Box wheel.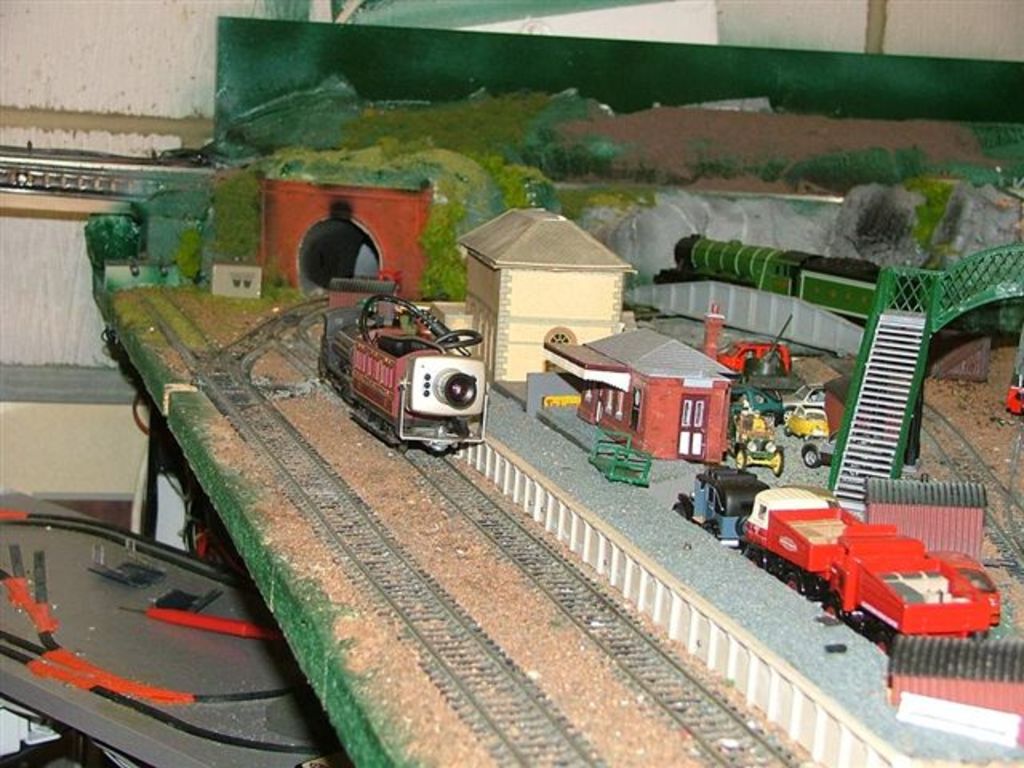
(736, 451, 747, 470).
